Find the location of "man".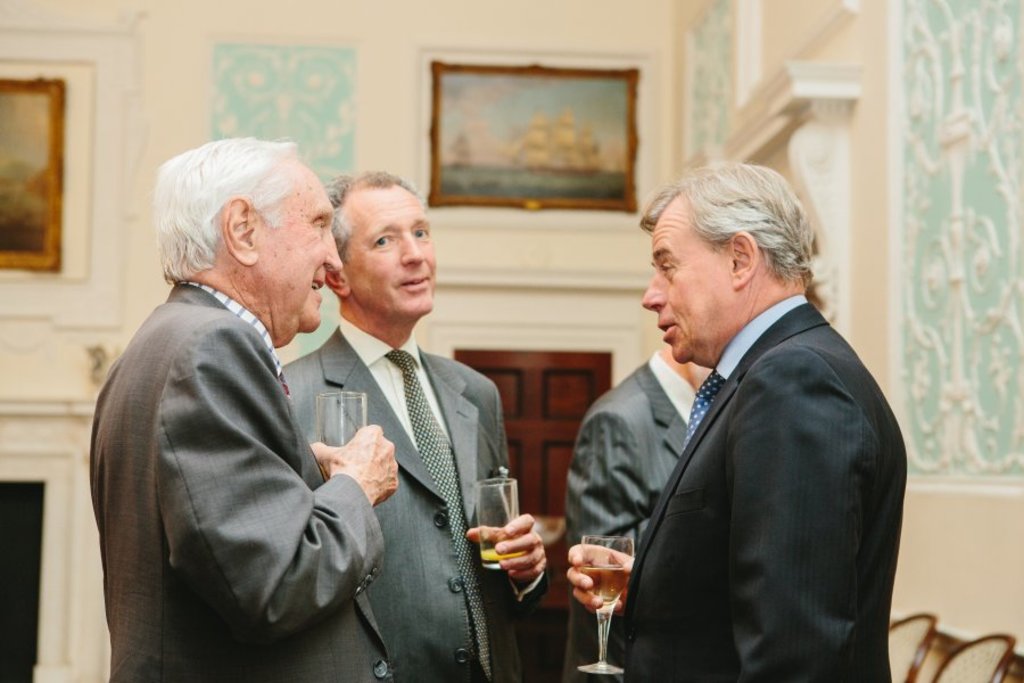
Location: 568:257:842:660.
